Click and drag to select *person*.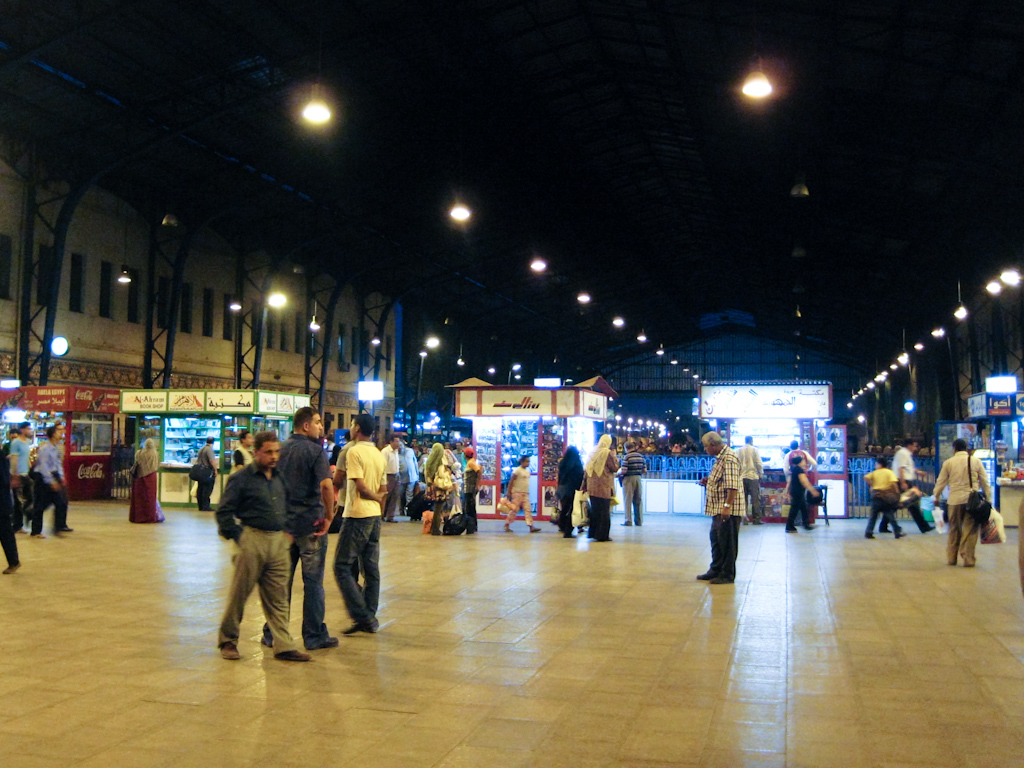
Selection: x1=0, y1=425, x2=16, y2=462.
